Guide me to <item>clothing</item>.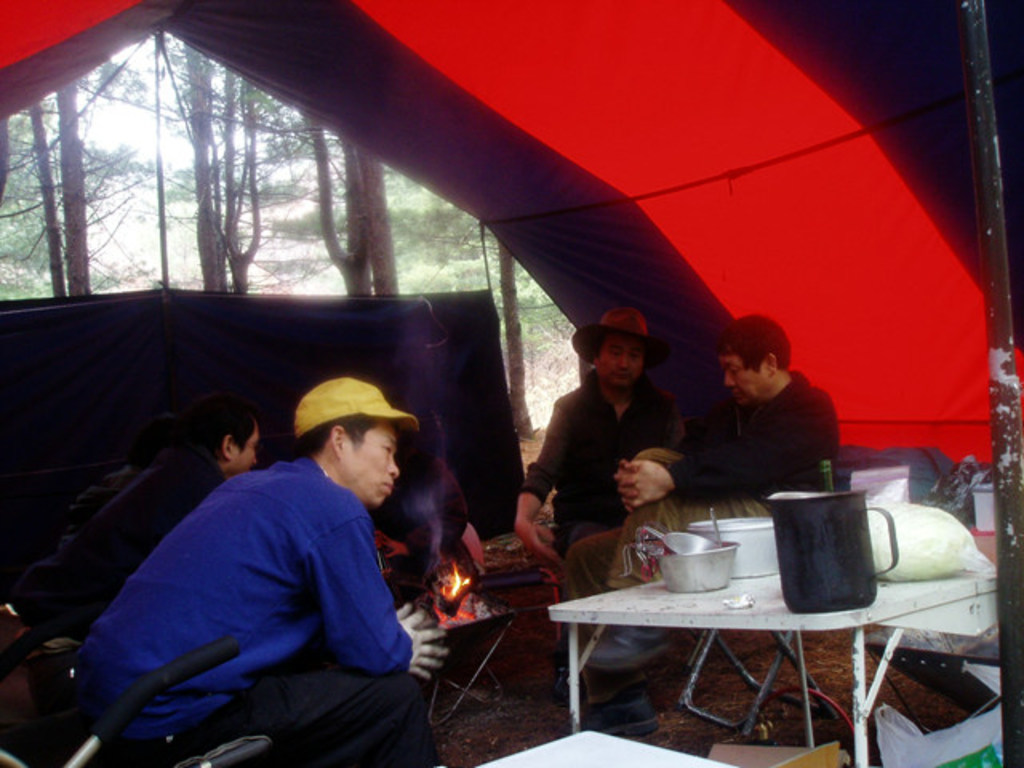
Guidance: 78 450 224 614.
